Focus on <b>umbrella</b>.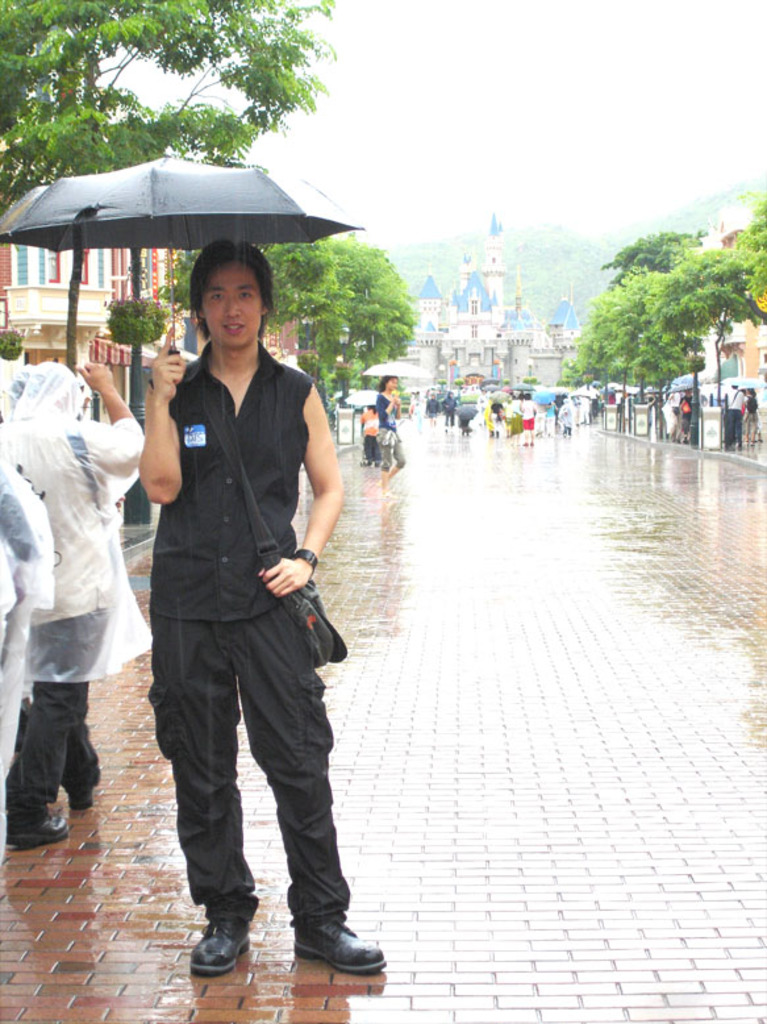
Focused at 362, 358, 435, 394.
